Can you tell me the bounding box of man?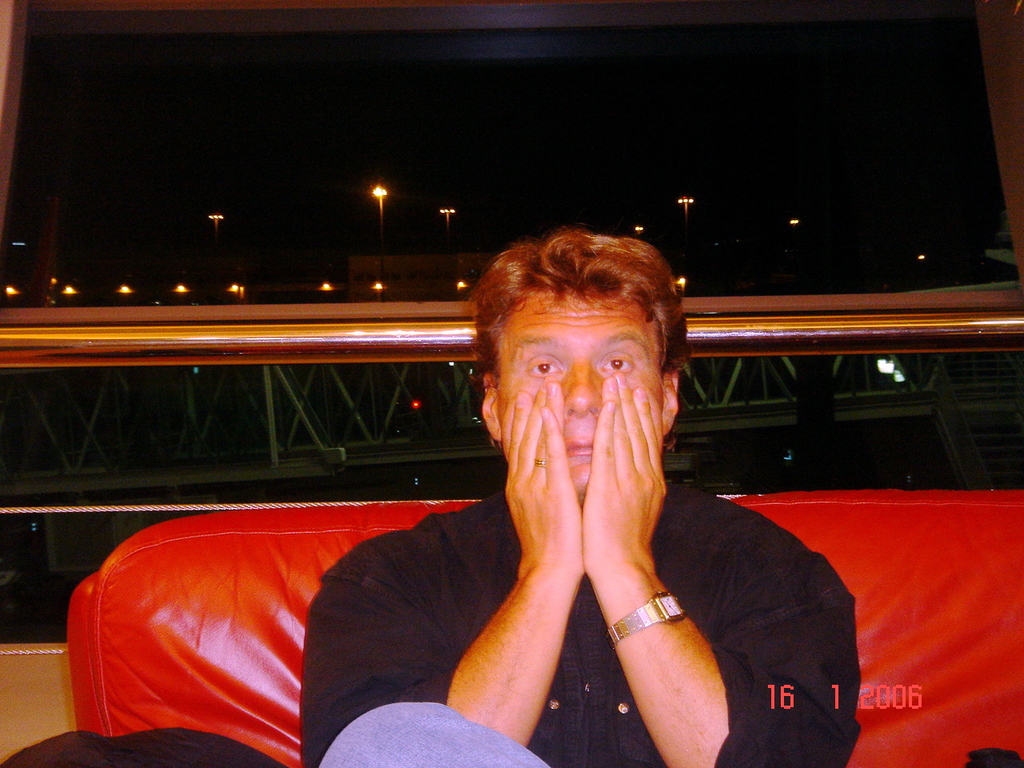
bbox=(298, 234, 864, 767).
